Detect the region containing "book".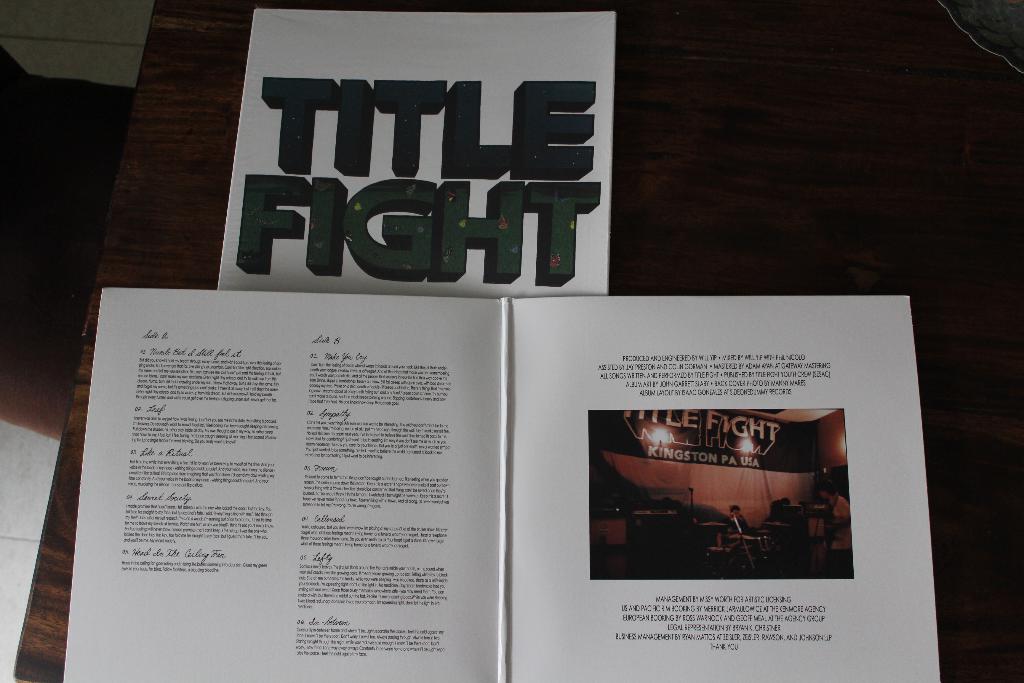
60,292,951,682.
